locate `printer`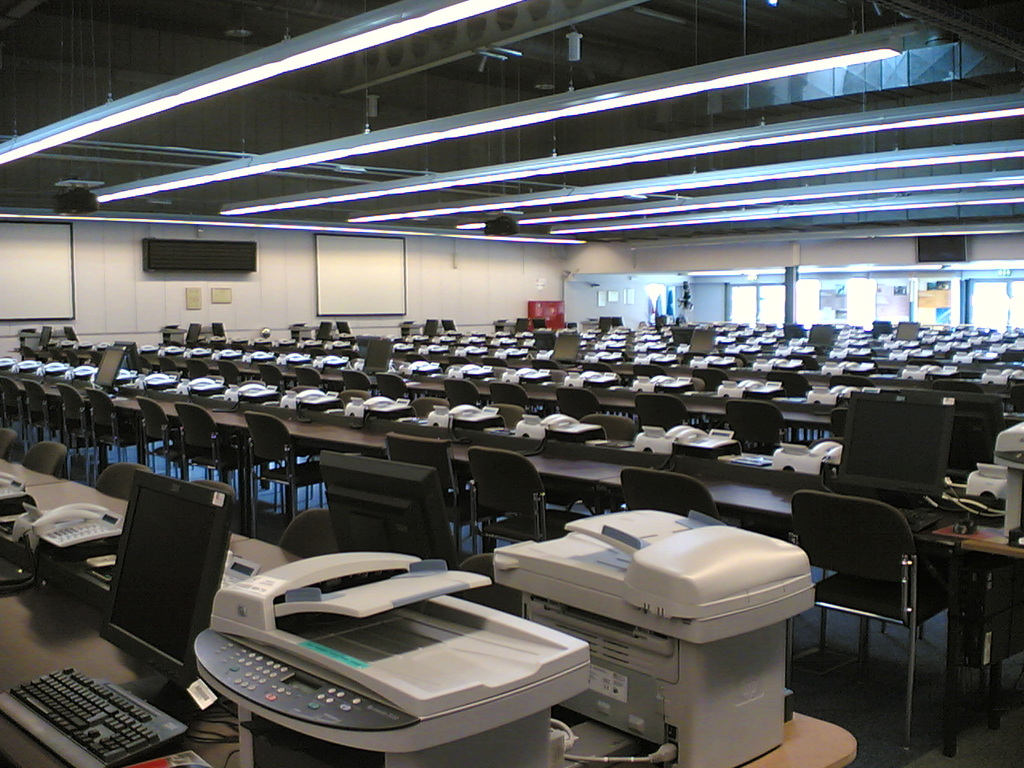
[x1=490, y1=509, x2=815, y2=767]
